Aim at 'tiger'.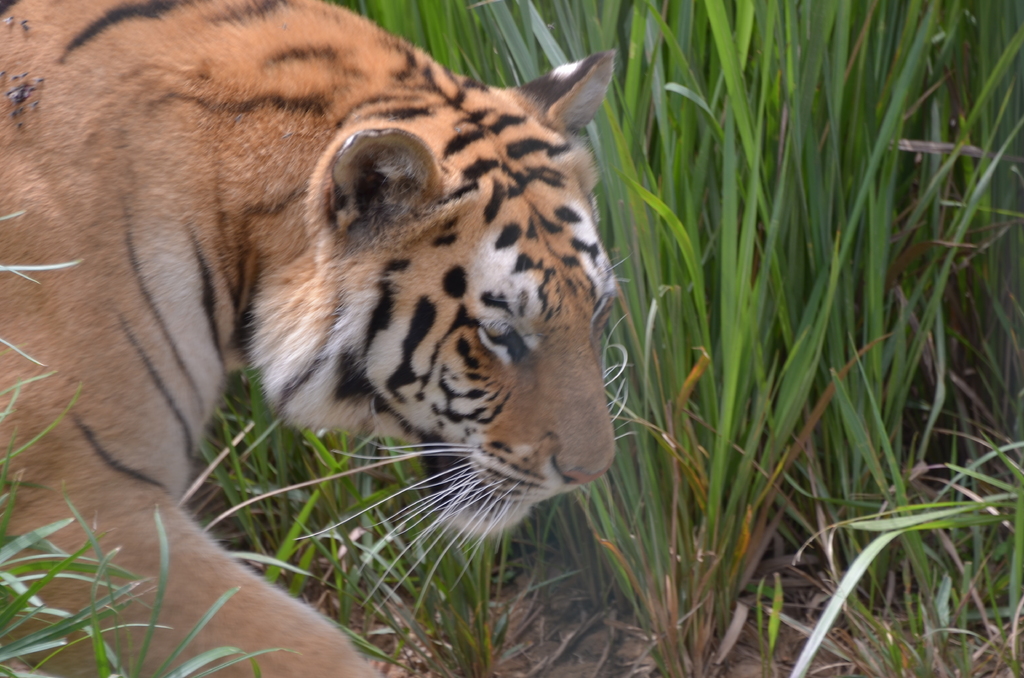
Aimed at (x1=0, y1=0, x2=635, y2=677).
